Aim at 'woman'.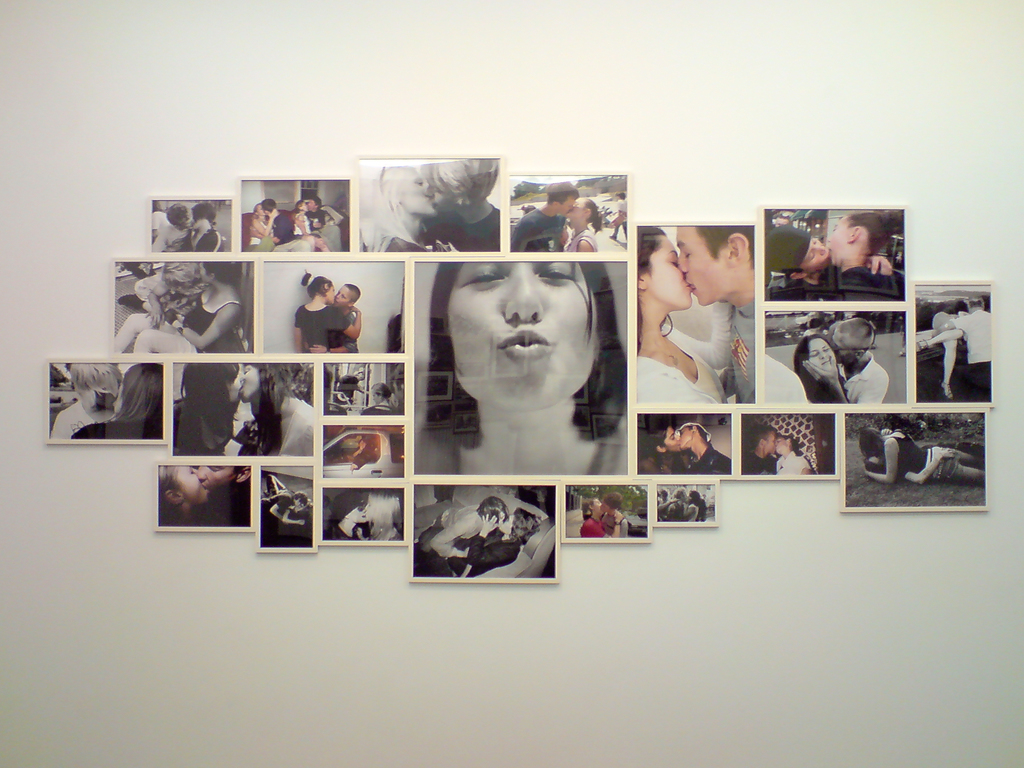
Aimed at (x1=650, y1=431, x2=691, y2=477).
